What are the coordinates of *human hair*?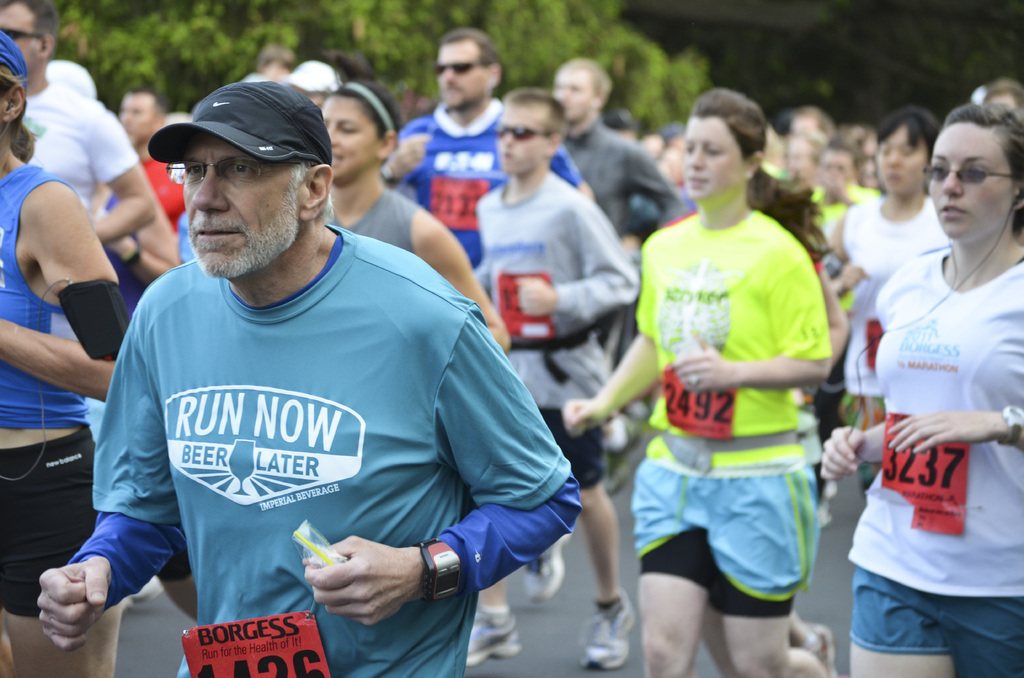
rect(331, 75, 403, 146).
